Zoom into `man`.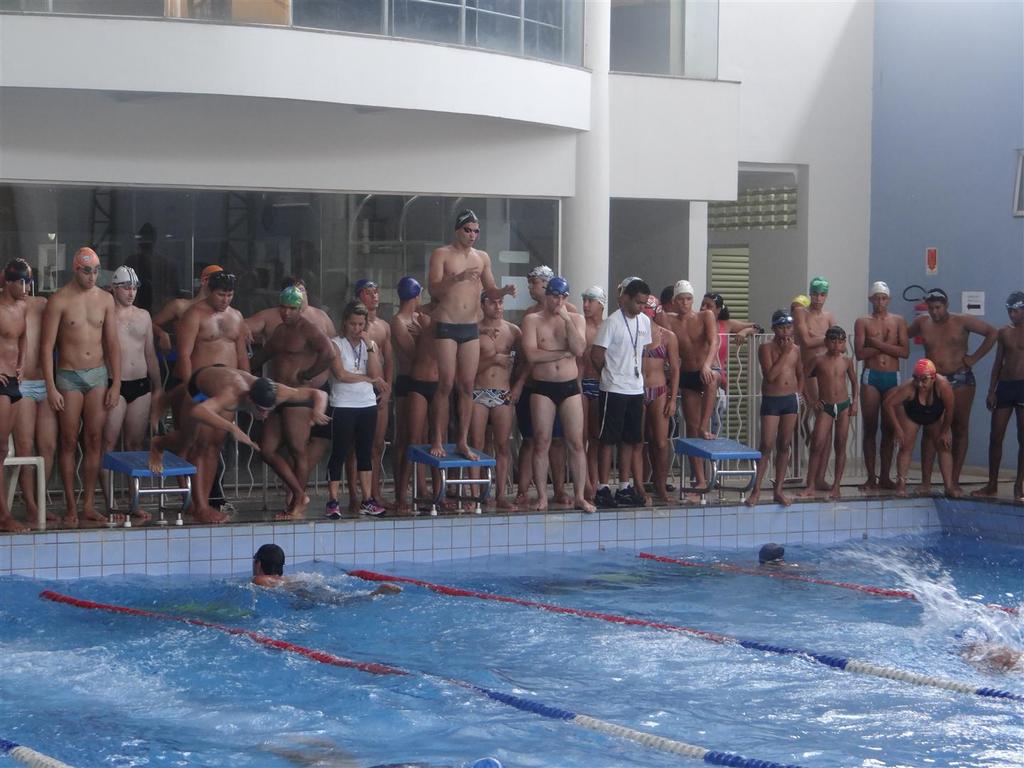
Zoom target: {"x1": 151, "y1": 262, "x2": 223, "y2": 450}.
